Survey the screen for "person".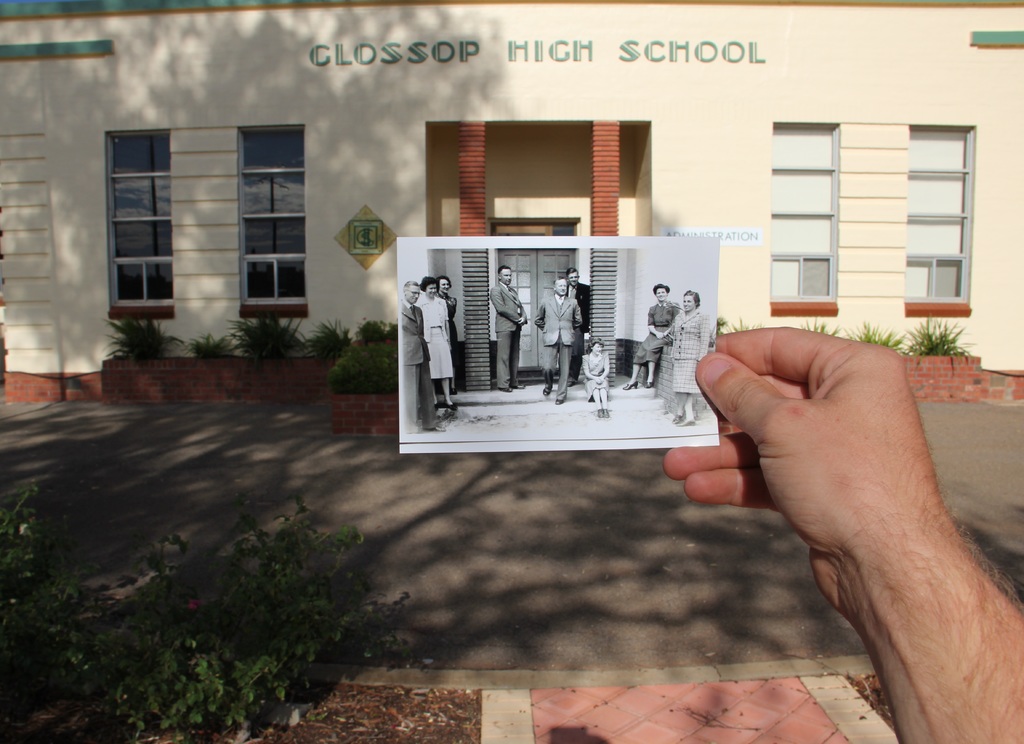
Survey found: crop(490, 266, 534, 387).
